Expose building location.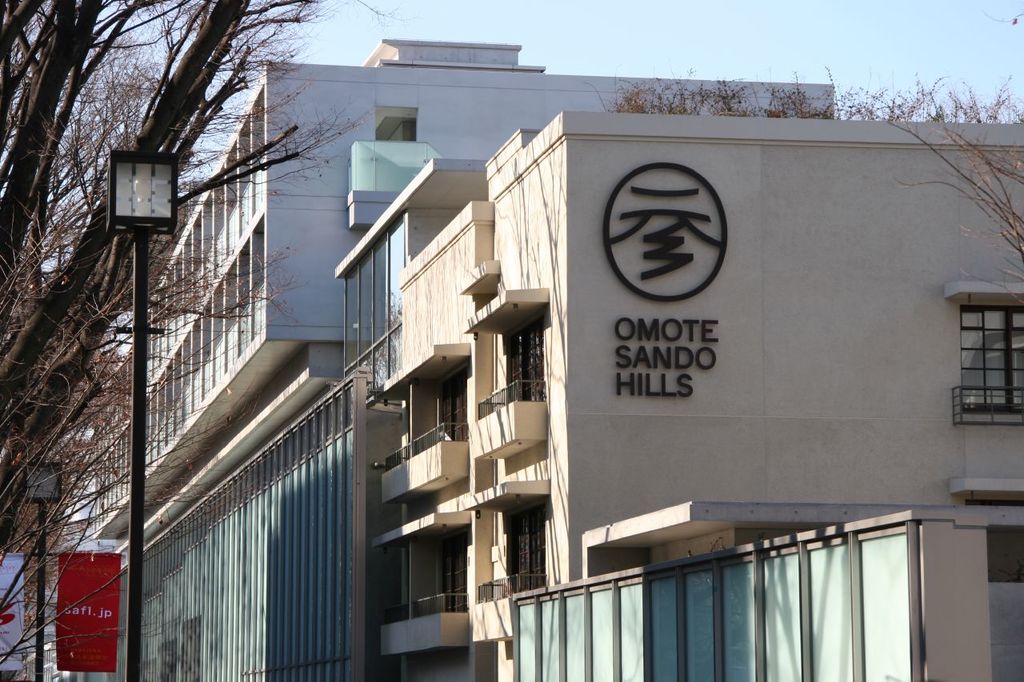
Exposed at bbox=(327, 122, 1023, 681).
